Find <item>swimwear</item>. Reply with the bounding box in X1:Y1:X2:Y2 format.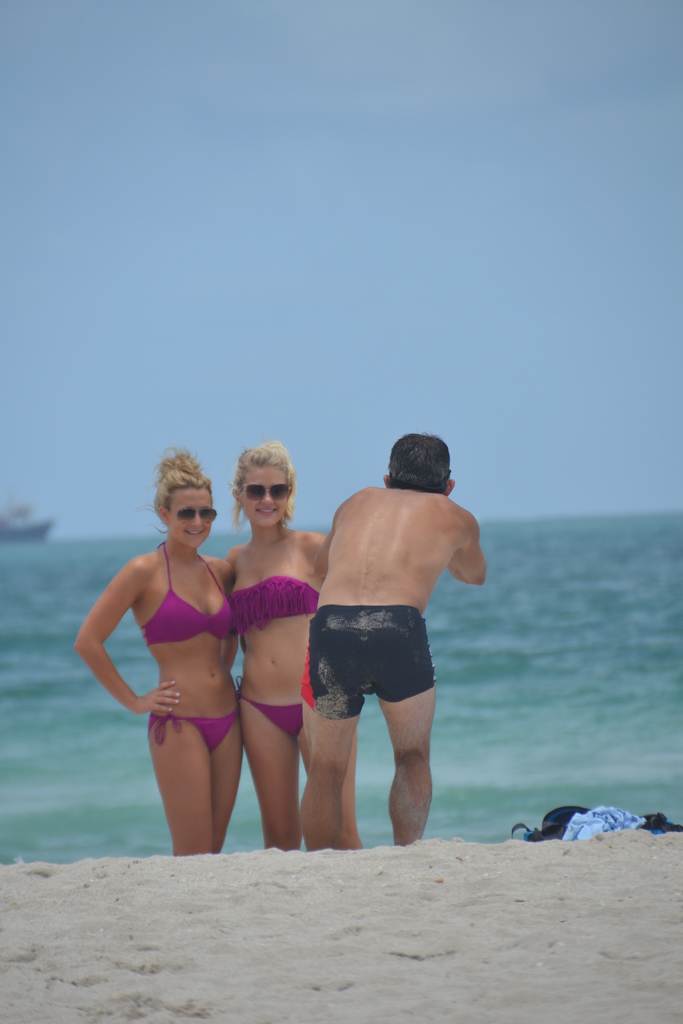
136:541:240:645.
